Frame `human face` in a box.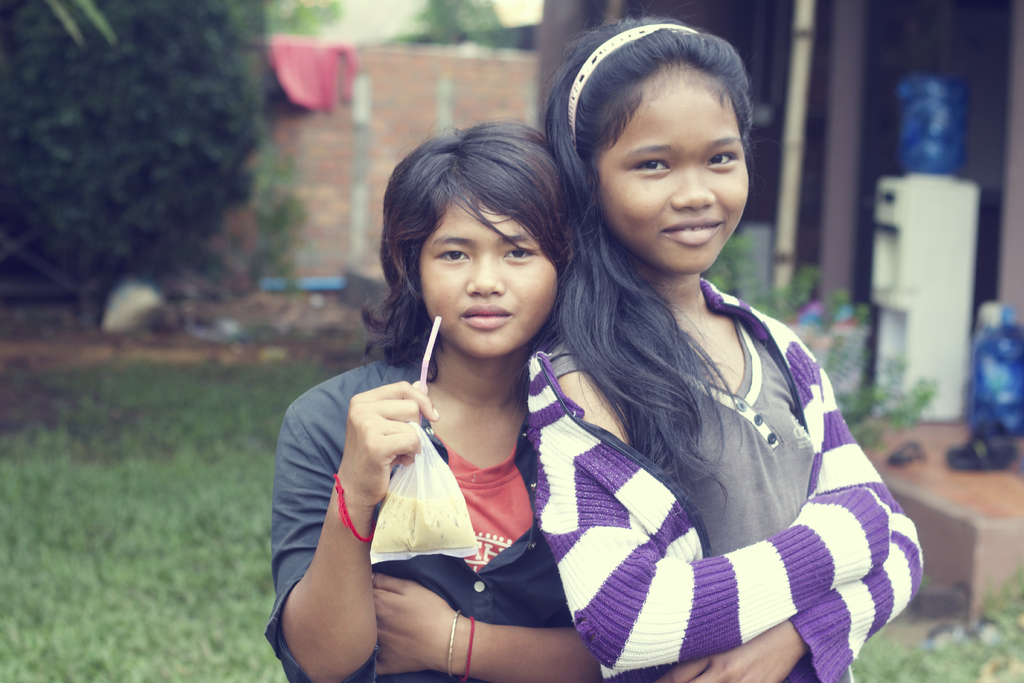
detection(591, 65, 745, 277).
